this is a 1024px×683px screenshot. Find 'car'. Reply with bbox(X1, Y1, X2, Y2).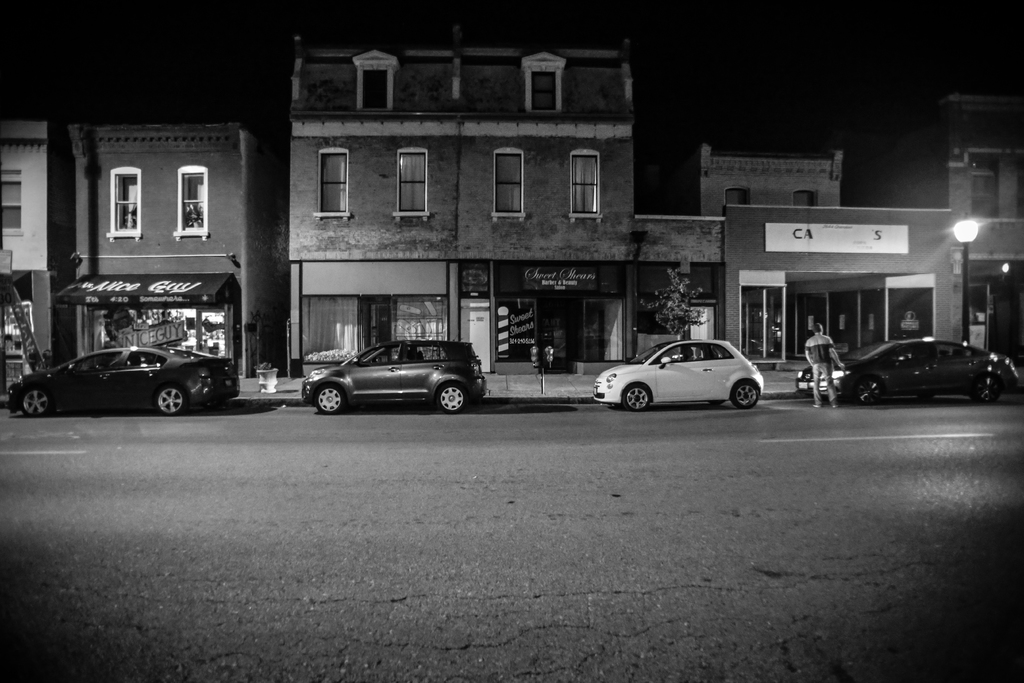
bbox(300, 340, 488, 412).
